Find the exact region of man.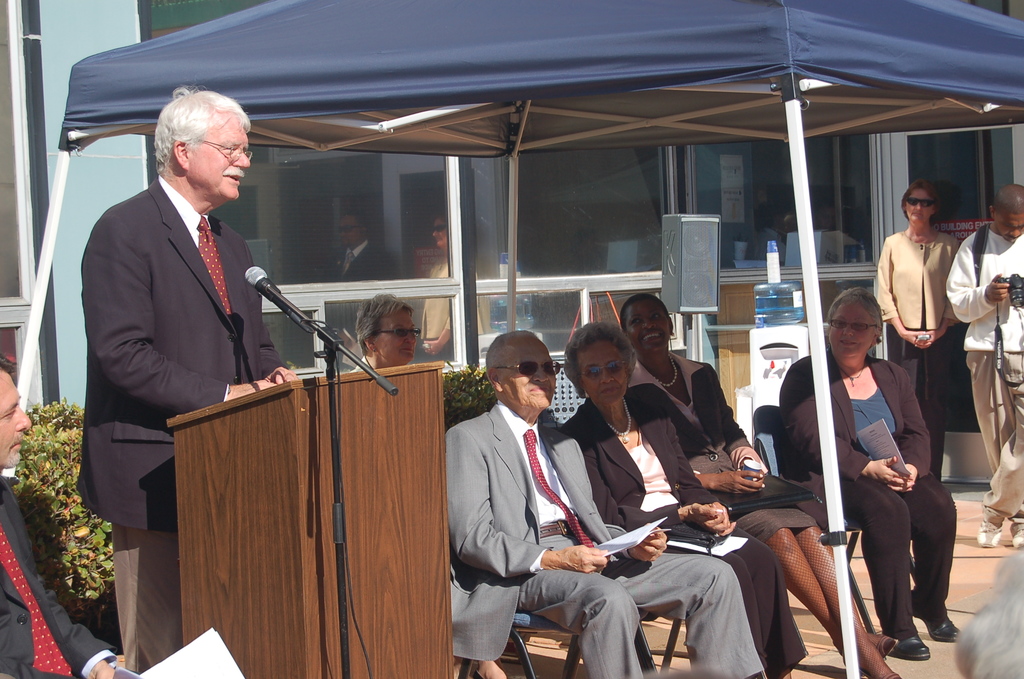
Exact region: 0,355,147,678.
